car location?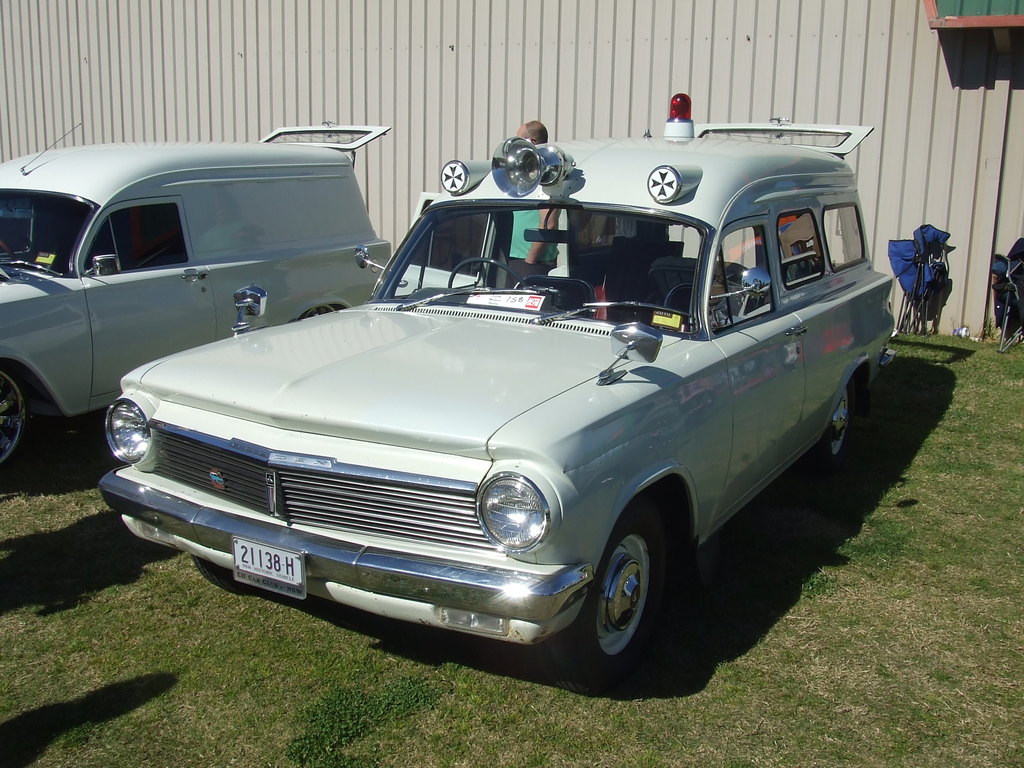
left=0, top=122, right=392, bottom=466
